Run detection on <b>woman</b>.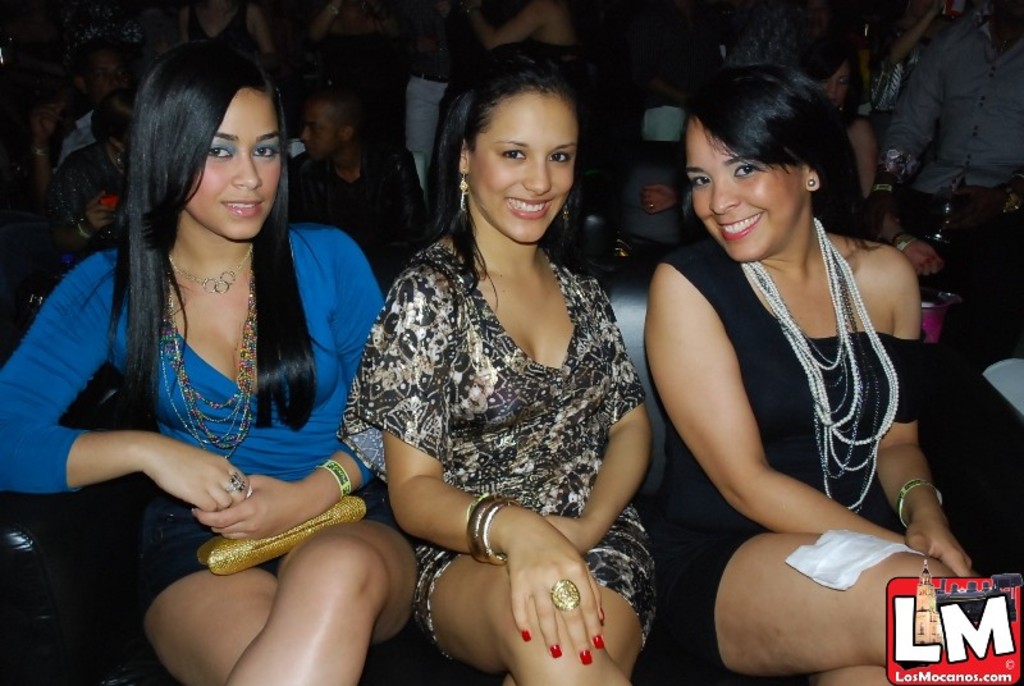
Result: pyautogui.locateOnScreen(621, 38, 945, 674).
